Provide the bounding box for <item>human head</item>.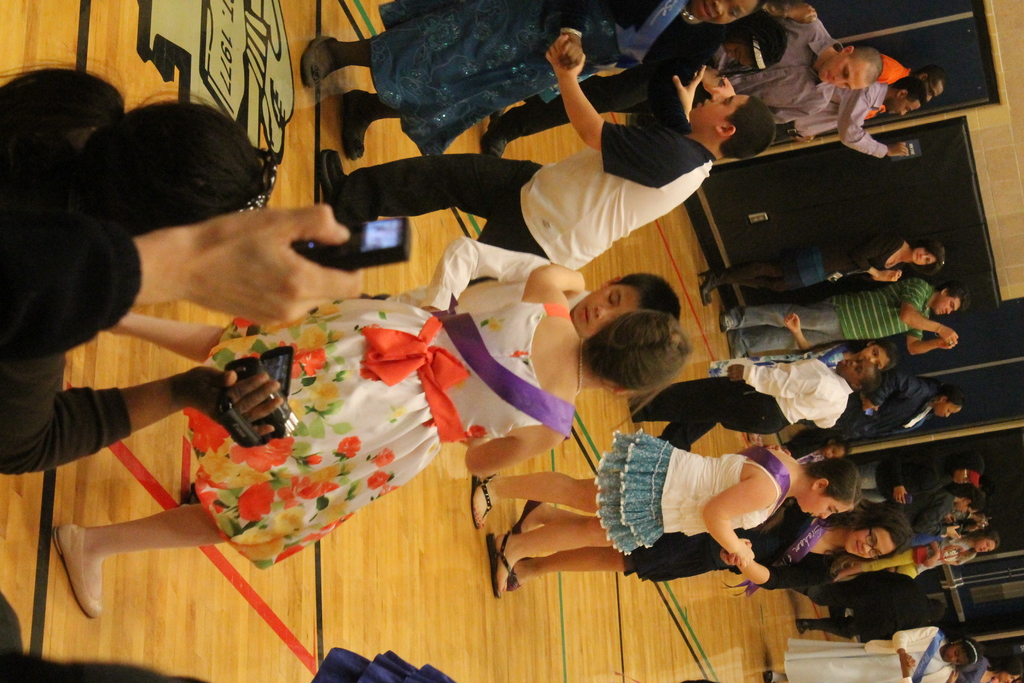
(572, 272, 683, 346).
